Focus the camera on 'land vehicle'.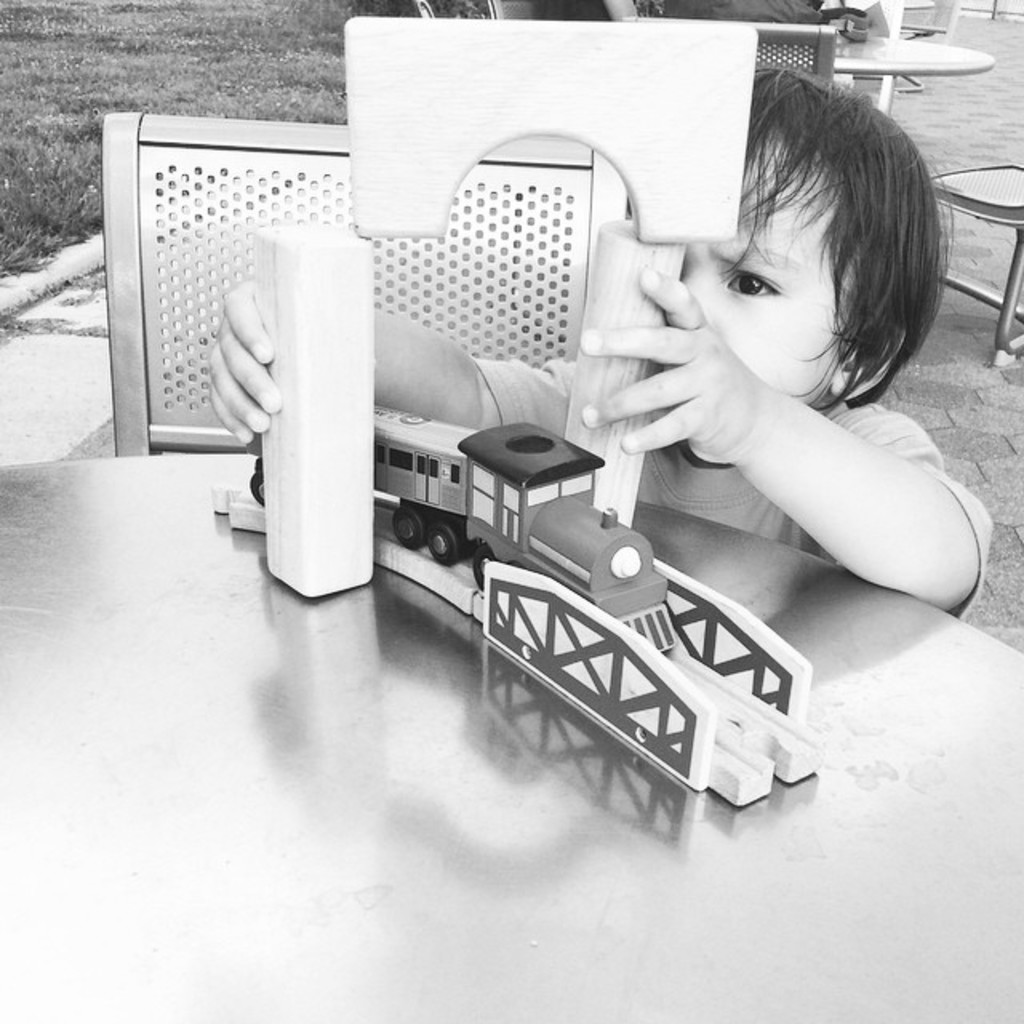
Focus region: [x1=376, y1=418, x2=675, y2=658].
